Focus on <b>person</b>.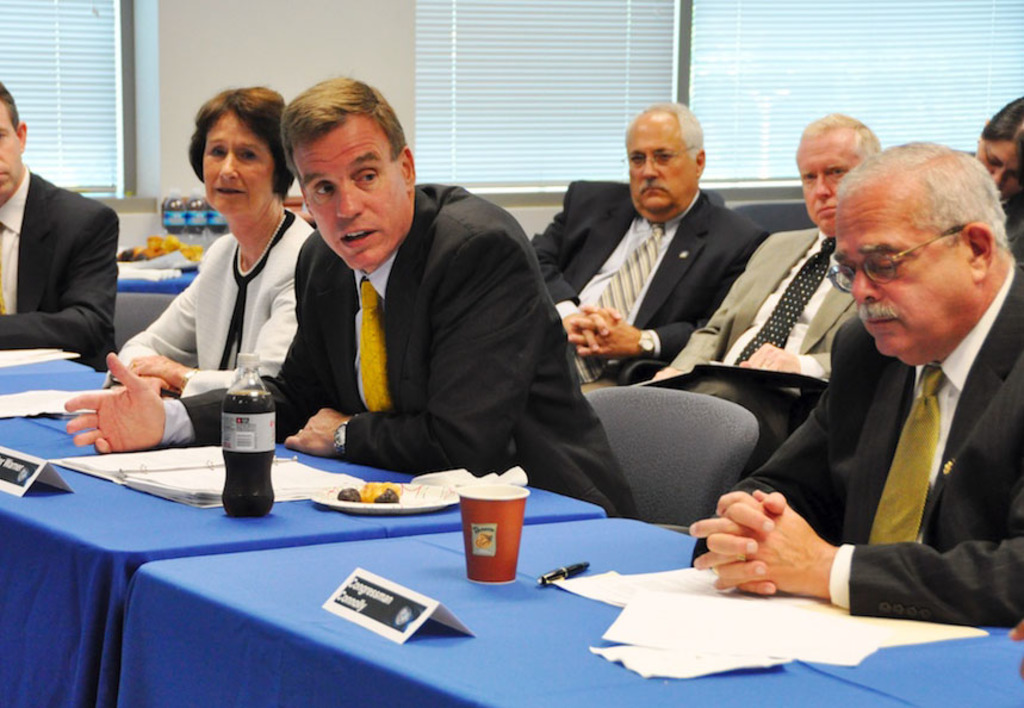
Focused at BBox(522, 94, 772, 393).
